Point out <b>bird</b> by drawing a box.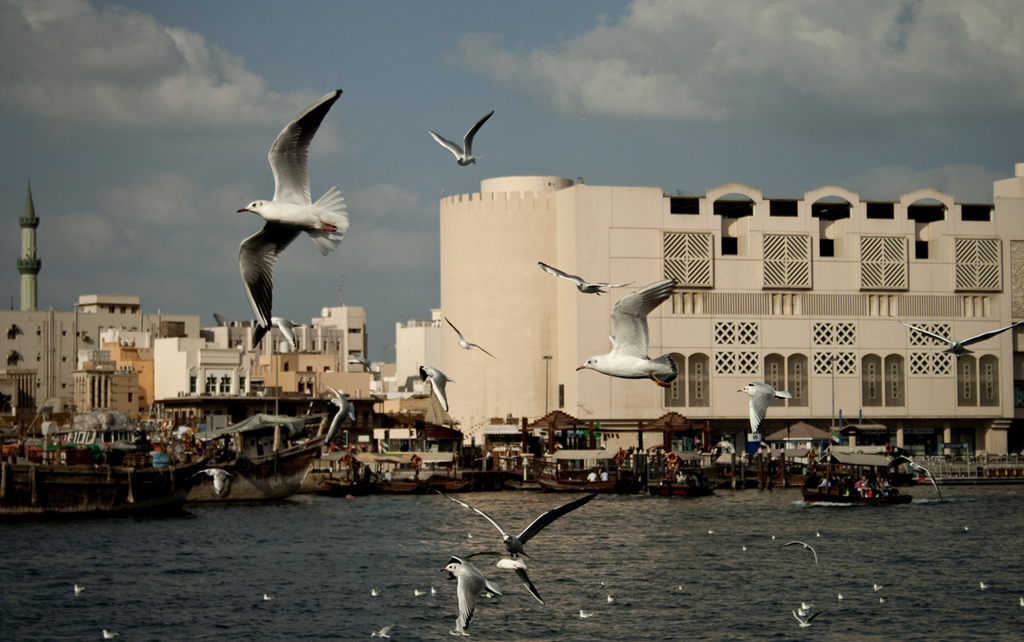
rect(784, 538, 825, 570).
